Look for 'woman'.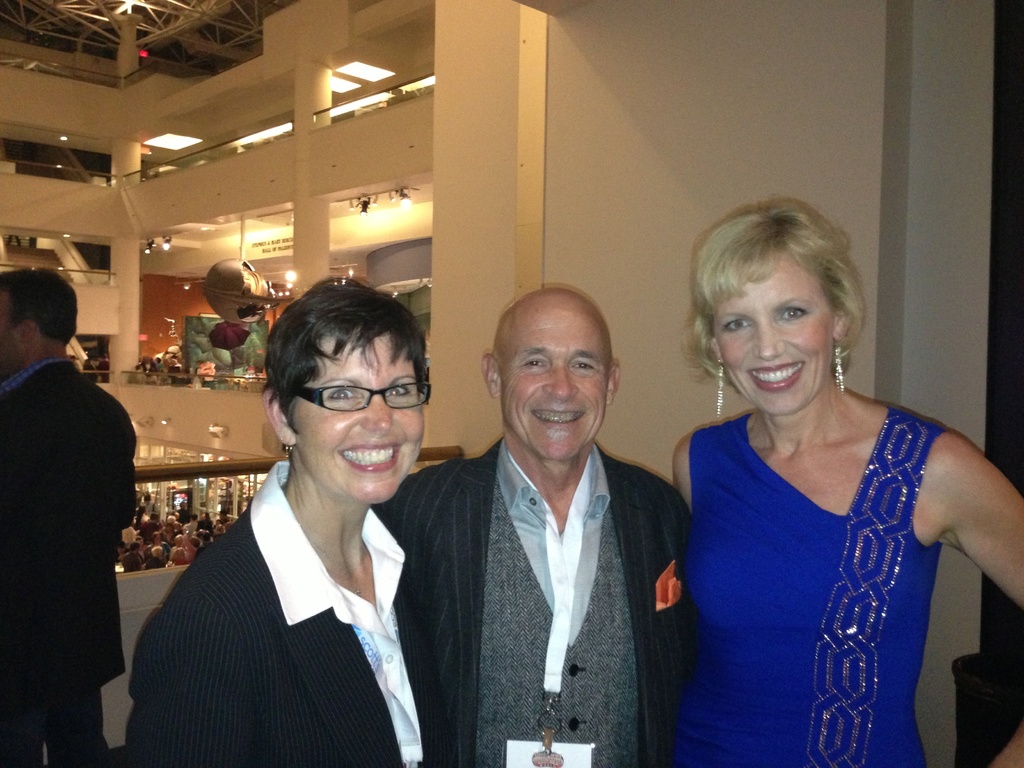
Found: (left=659, top=192, right=984, bottom=767).
